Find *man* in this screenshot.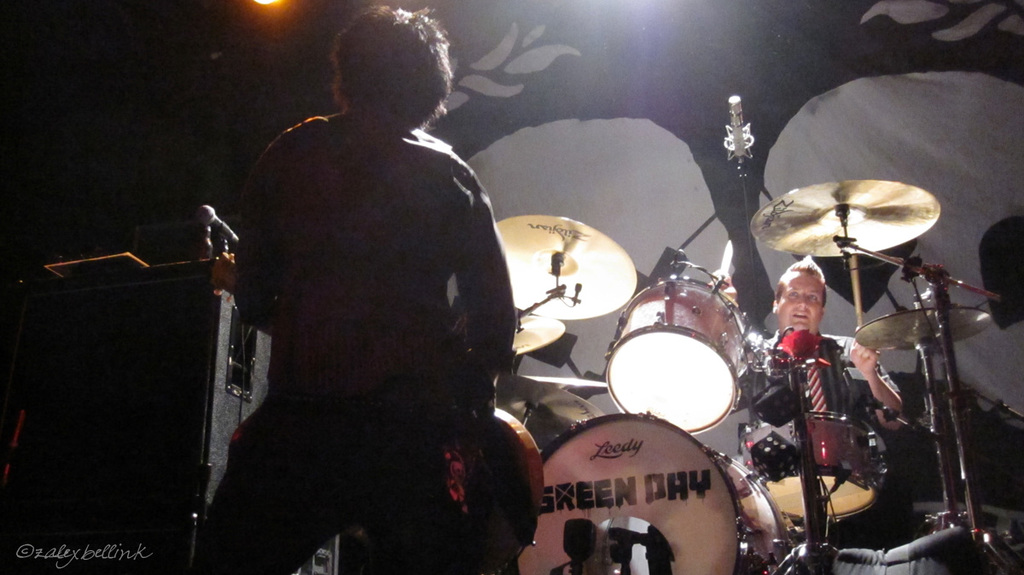
The bounding box for *man* is 224:0:537:574.
